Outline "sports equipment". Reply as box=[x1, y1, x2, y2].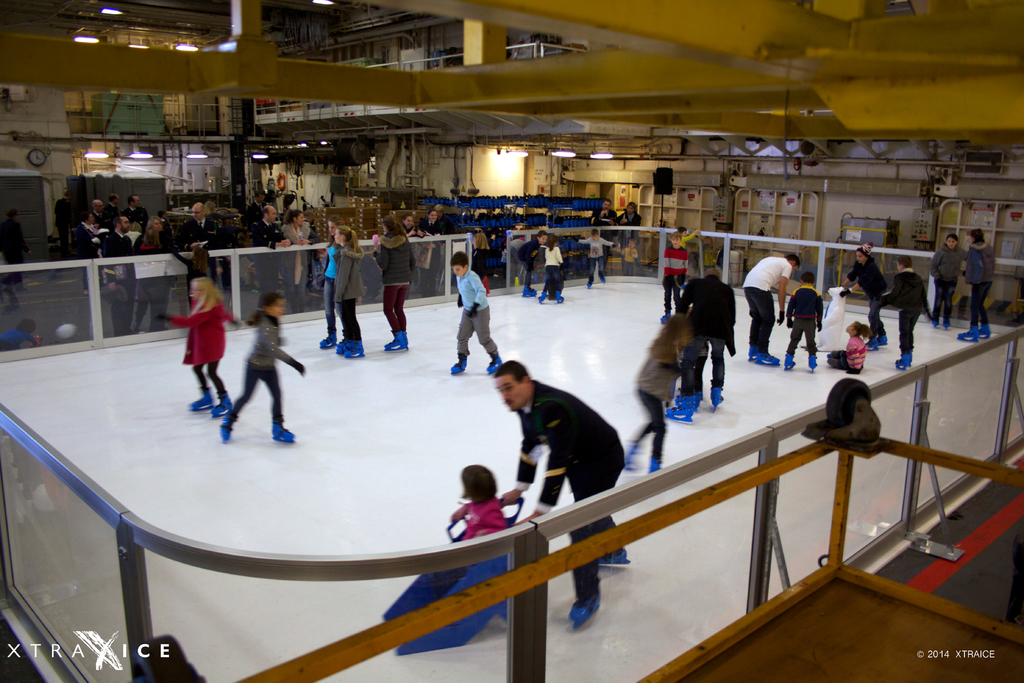
box=[484, 355, 504, 375].
